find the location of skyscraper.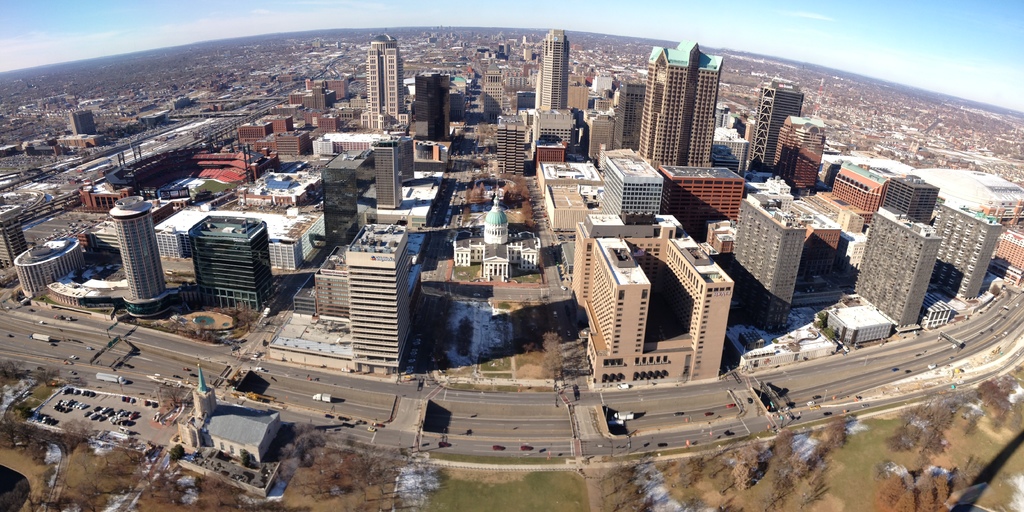
Location: 189,216,275,310.
